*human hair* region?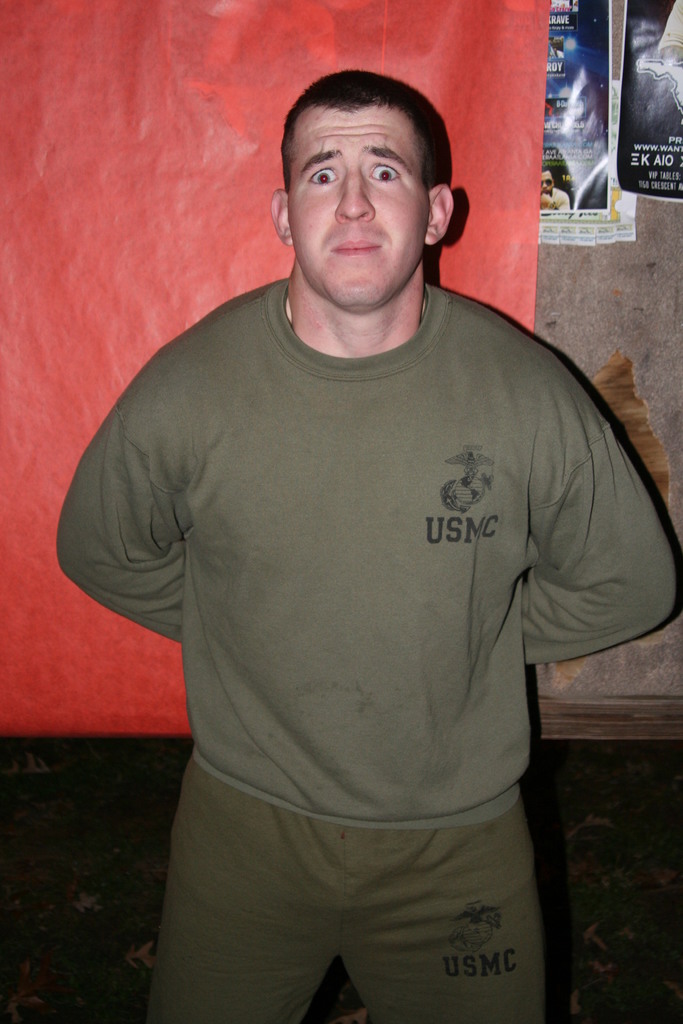
BBox(274, 72, 445, 241)
